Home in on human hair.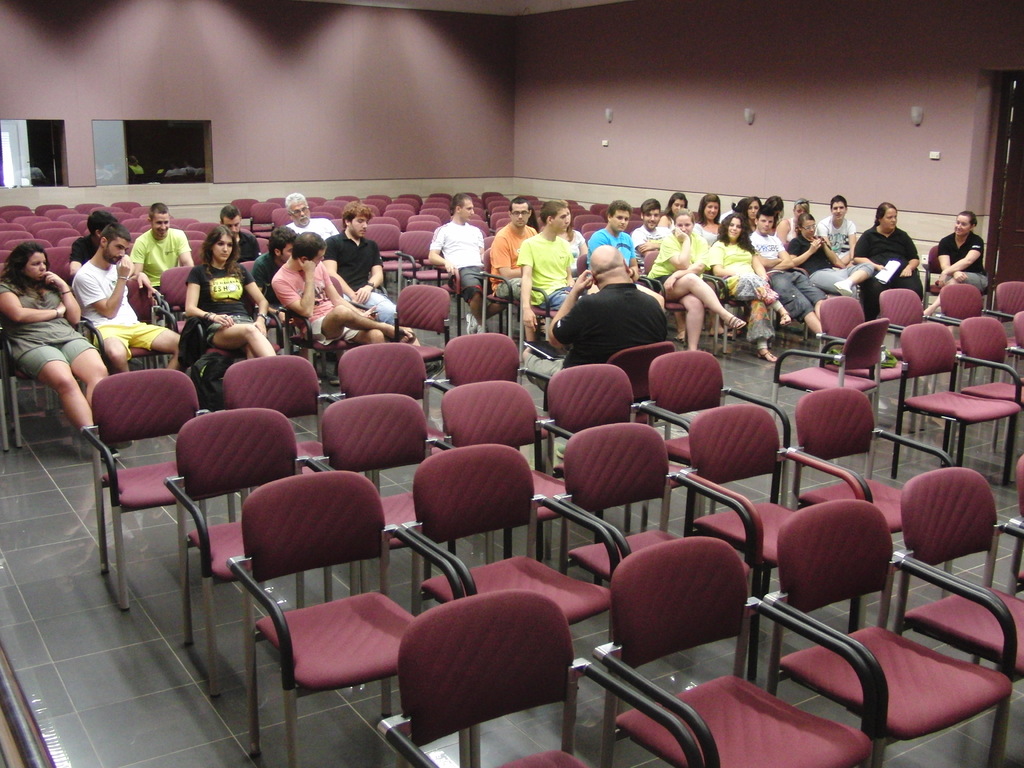
Homed in at rect(875, 202, 900, 224).
